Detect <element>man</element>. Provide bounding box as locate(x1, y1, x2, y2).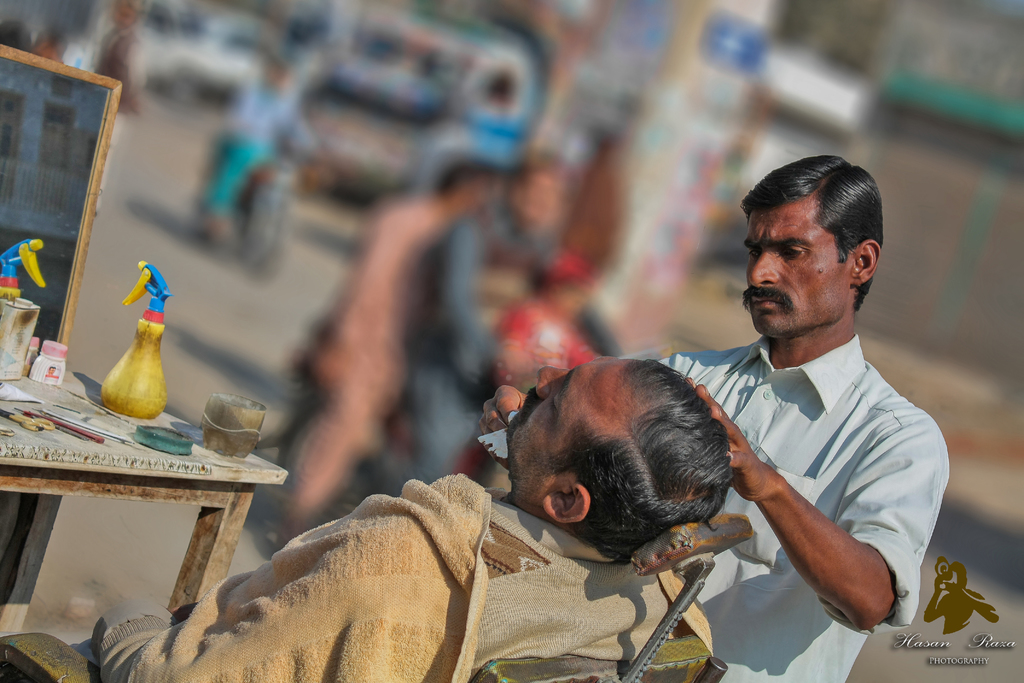
locate(79, 357, 731, 682).
